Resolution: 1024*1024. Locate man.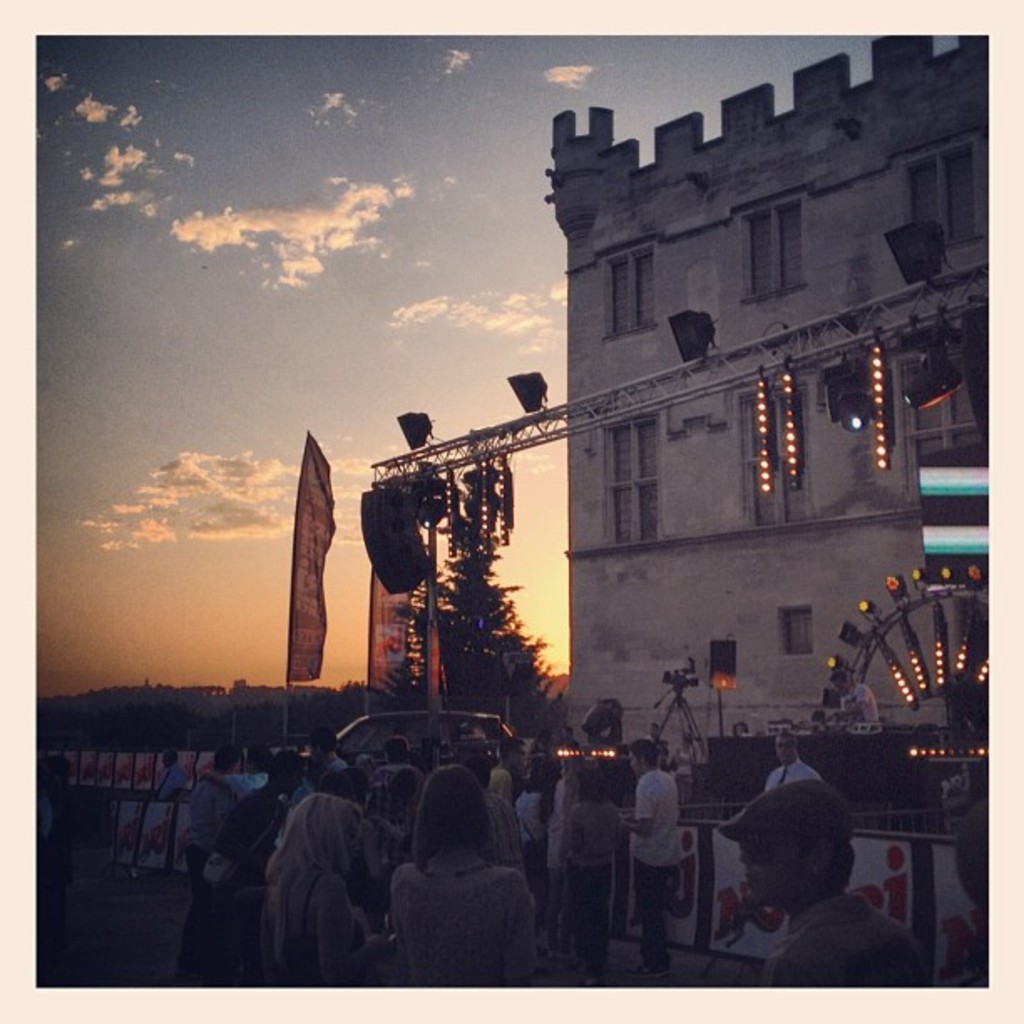
region(487, 735, 534, 806).
